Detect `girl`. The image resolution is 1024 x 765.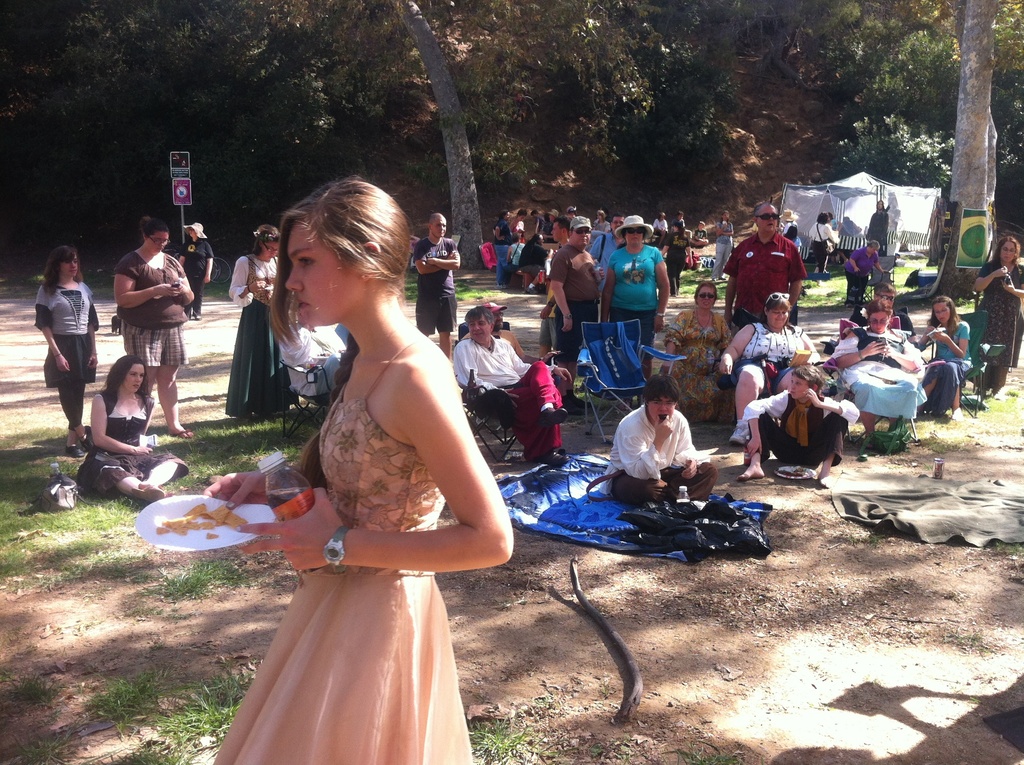
x1=208, y1=175, x2=514, y2=764.
